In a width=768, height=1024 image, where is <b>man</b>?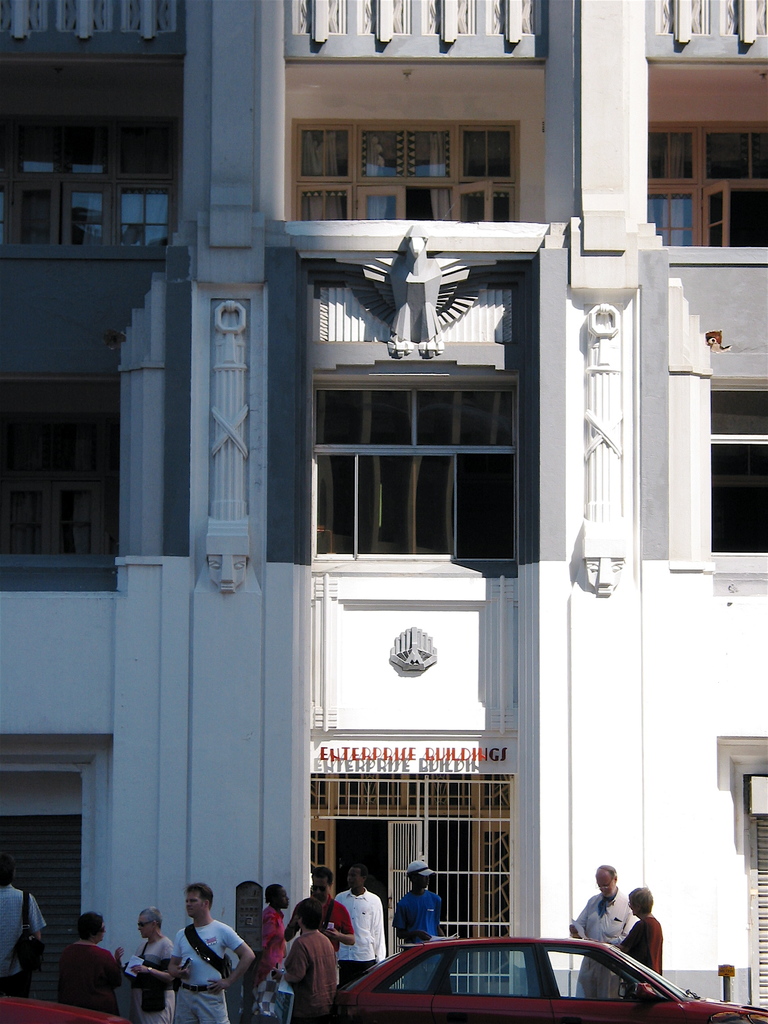
<box>269,895,339,1023</box>.
